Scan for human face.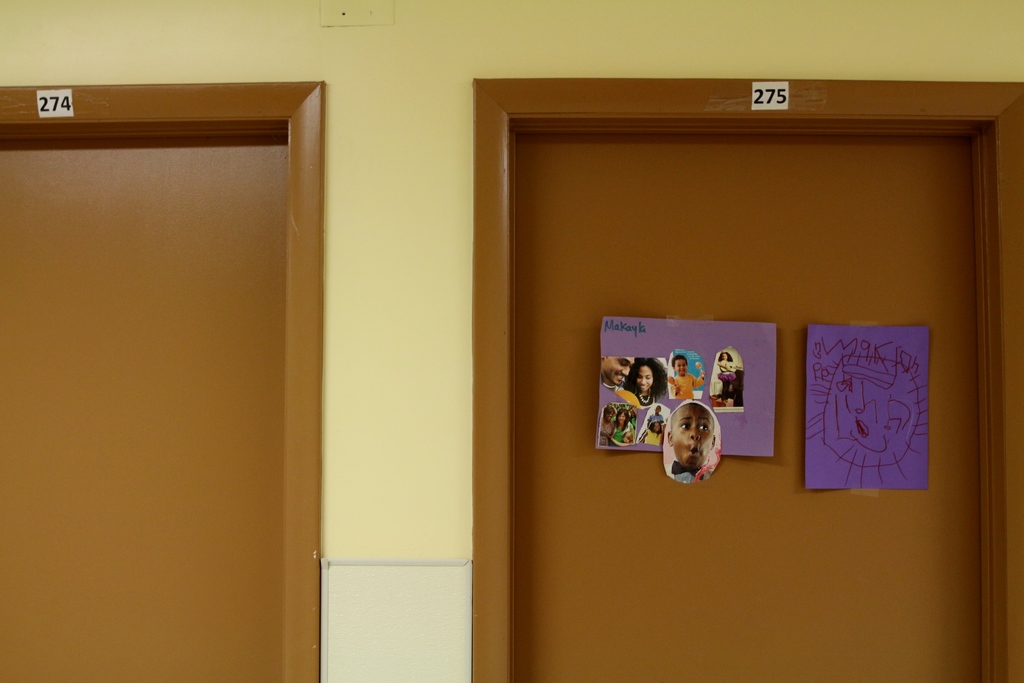
Scan result: bbox=(617, 414, 630, 424).
